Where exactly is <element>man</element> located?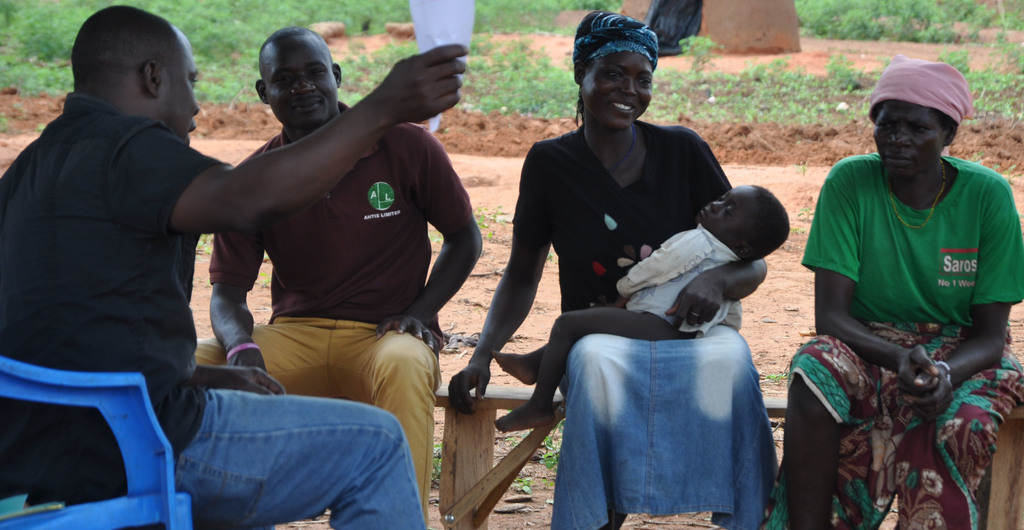
Its bounding box is [1, 4, 470, 529].
